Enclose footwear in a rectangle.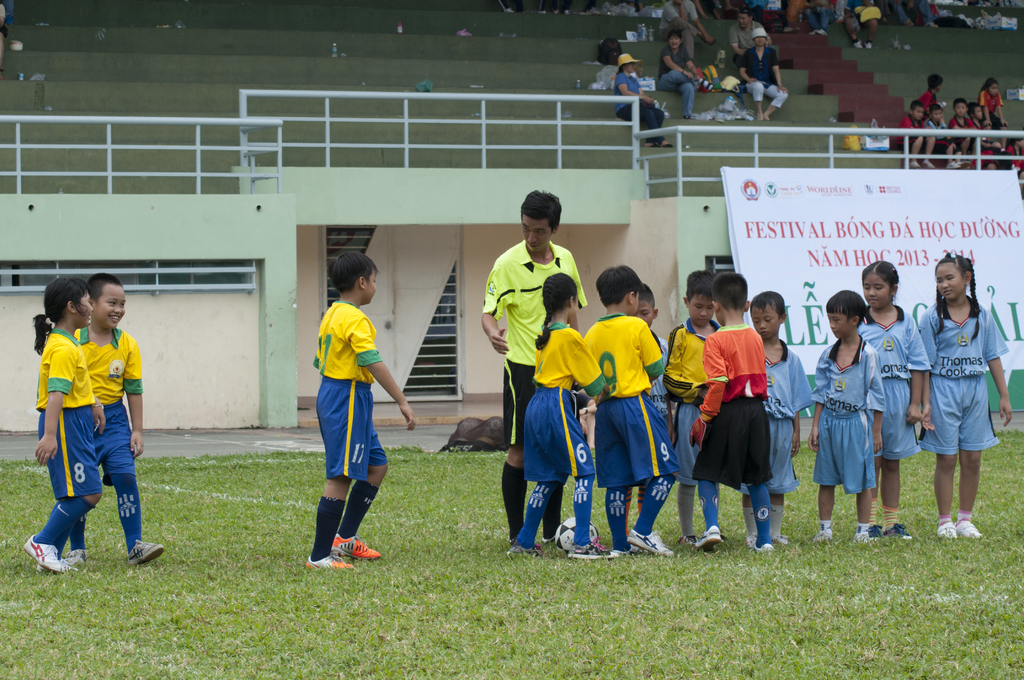
627, 526, 673, 555.
